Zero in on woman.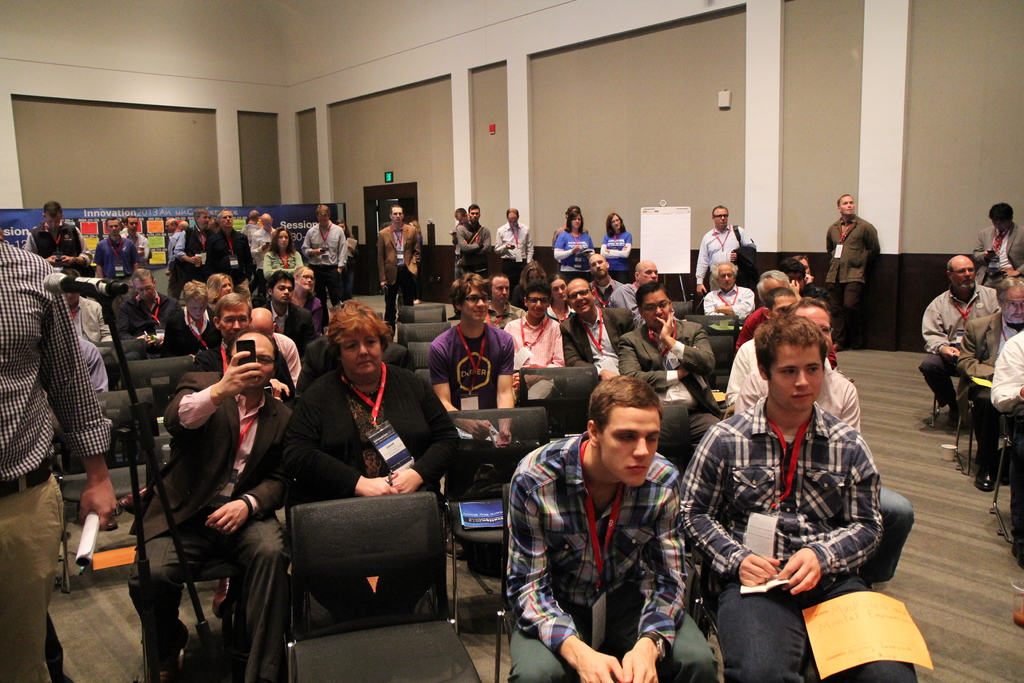
Zeroed in: {"left": 544, "top": 274, "right": 575, "bottom": 320}.
